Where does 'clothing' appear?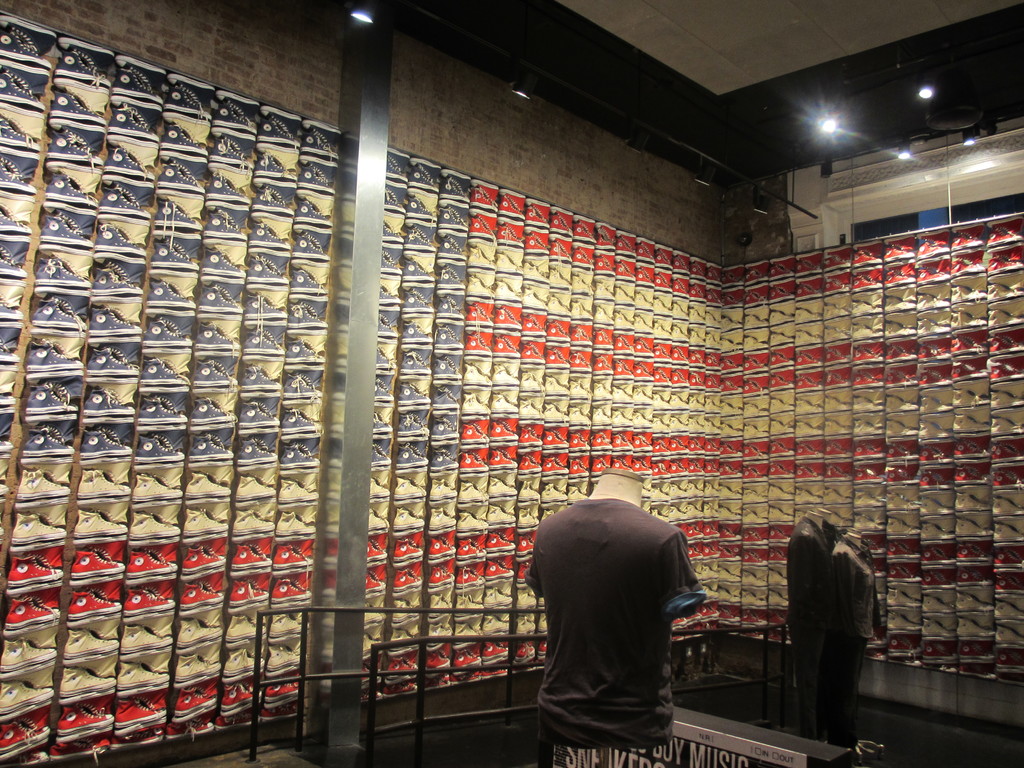
Appears at bbox=[507, 513, 703, 748].
